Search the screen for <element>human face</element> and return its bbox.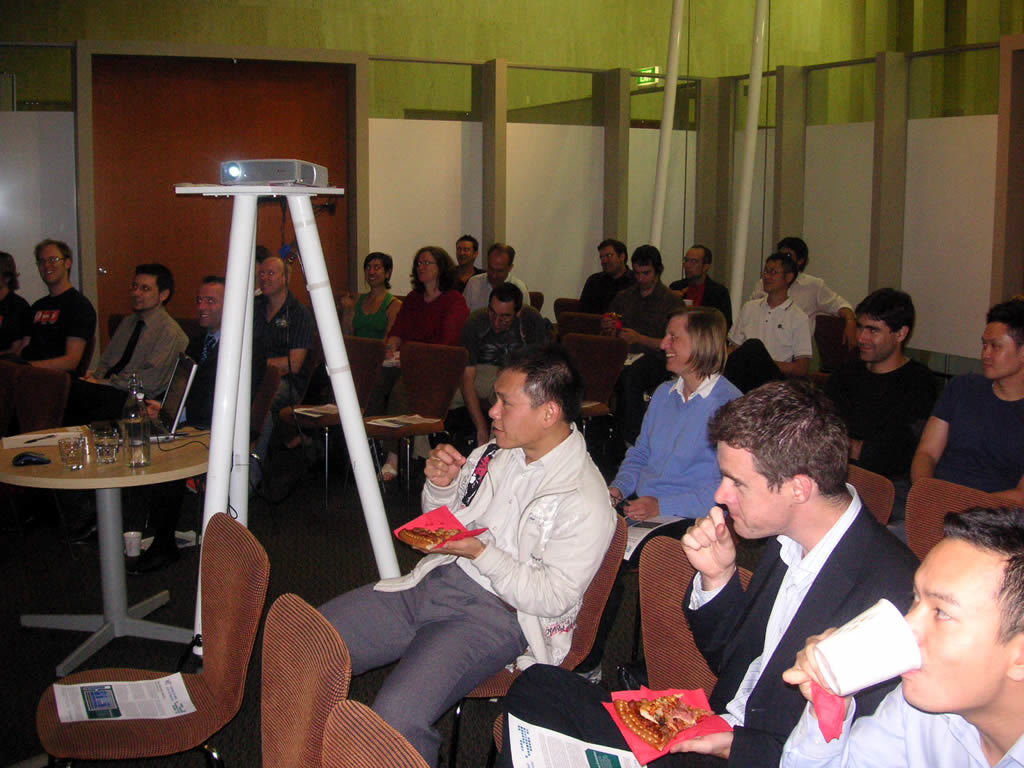
Found: rect(760, 258, 784, 297).
